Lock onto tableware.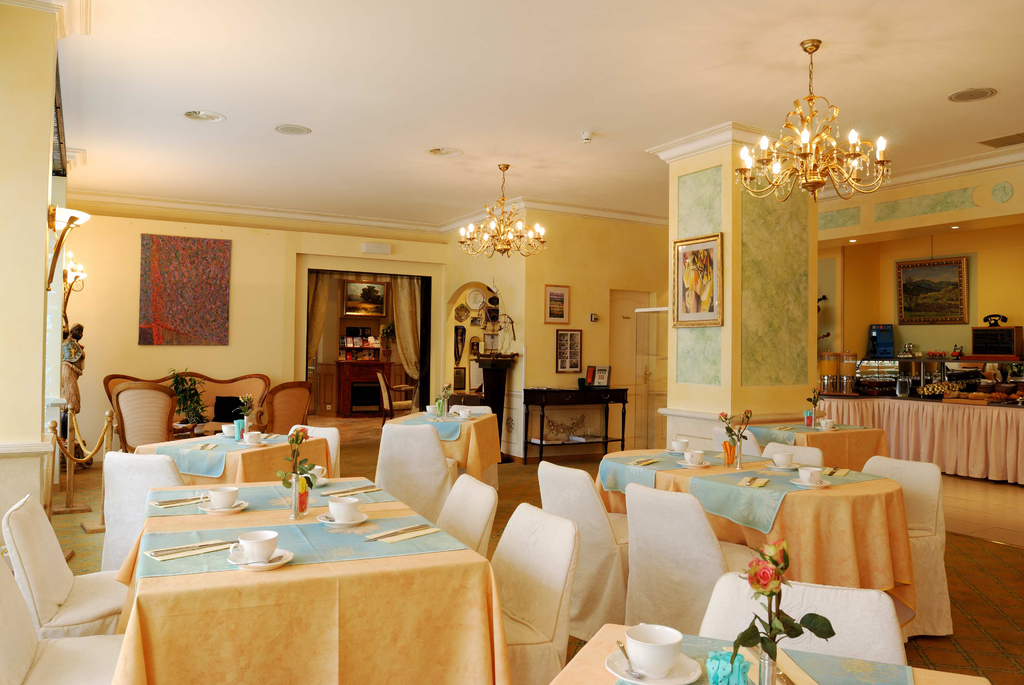
Locked: [897,374,912,395].
